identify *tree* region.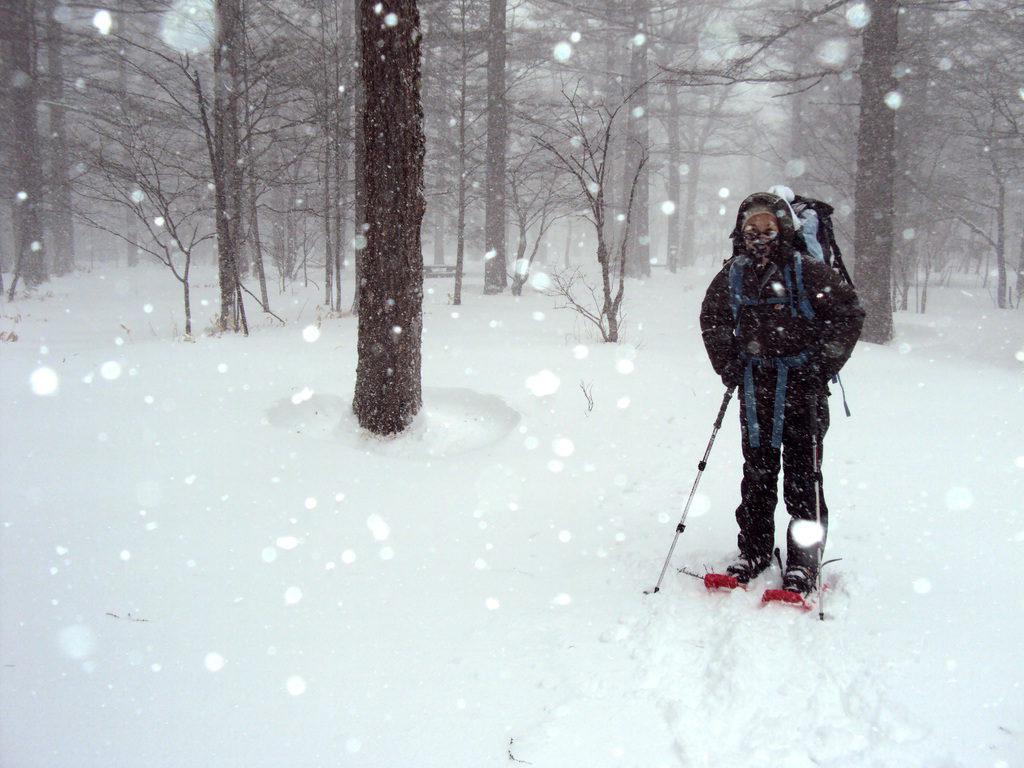
Region: <region>707, 0, 946, 342</region>.
